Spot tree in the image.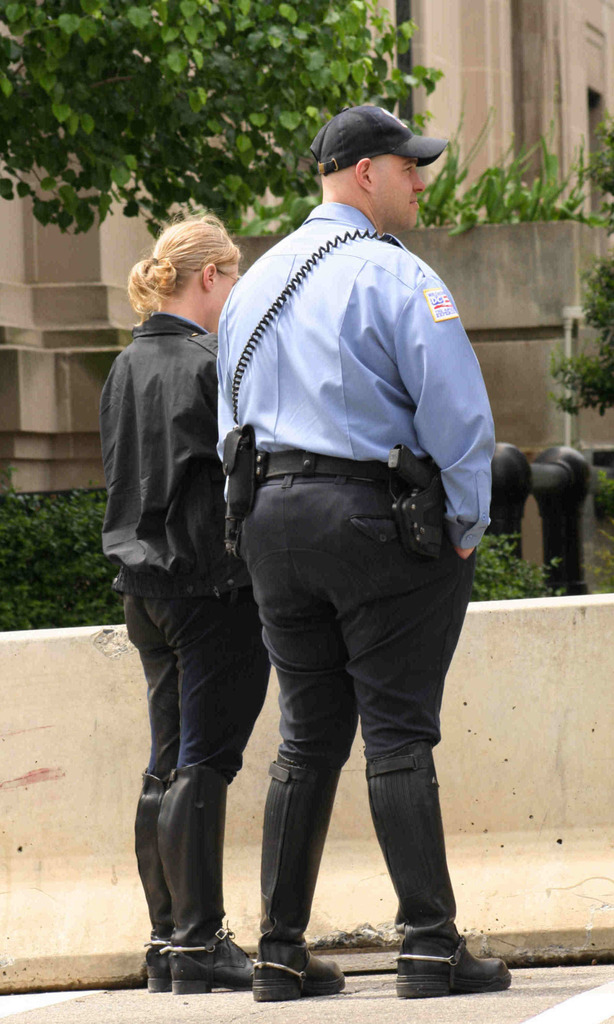
tree found at x1=548, y1=106, x2=613, y2=422.
